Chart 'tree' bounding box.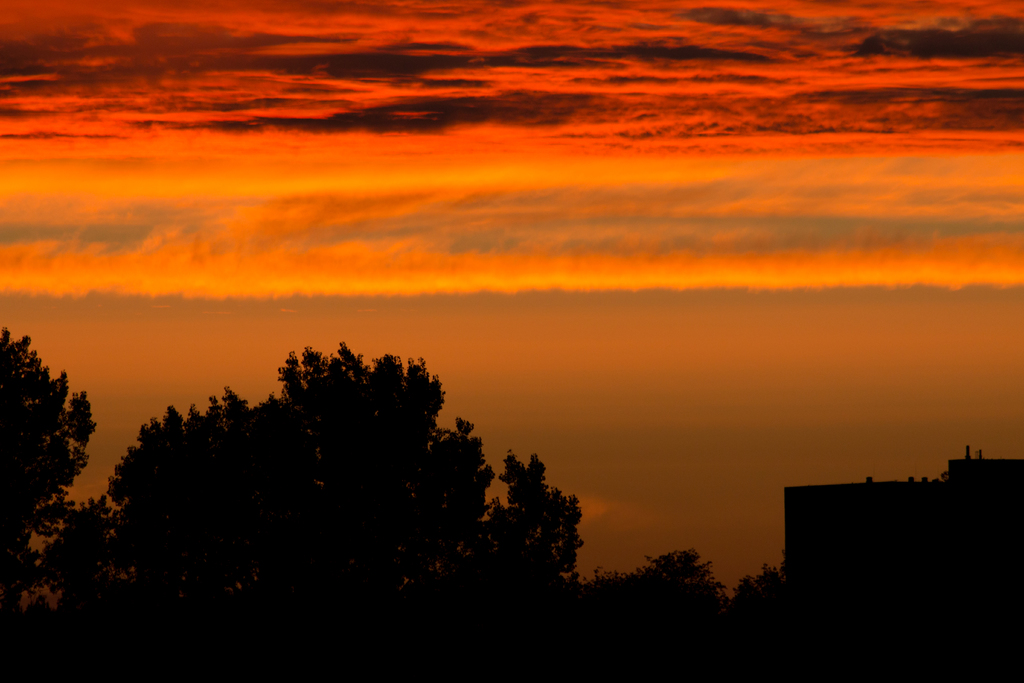
Charted: locate(496, 457, 581, 577).
